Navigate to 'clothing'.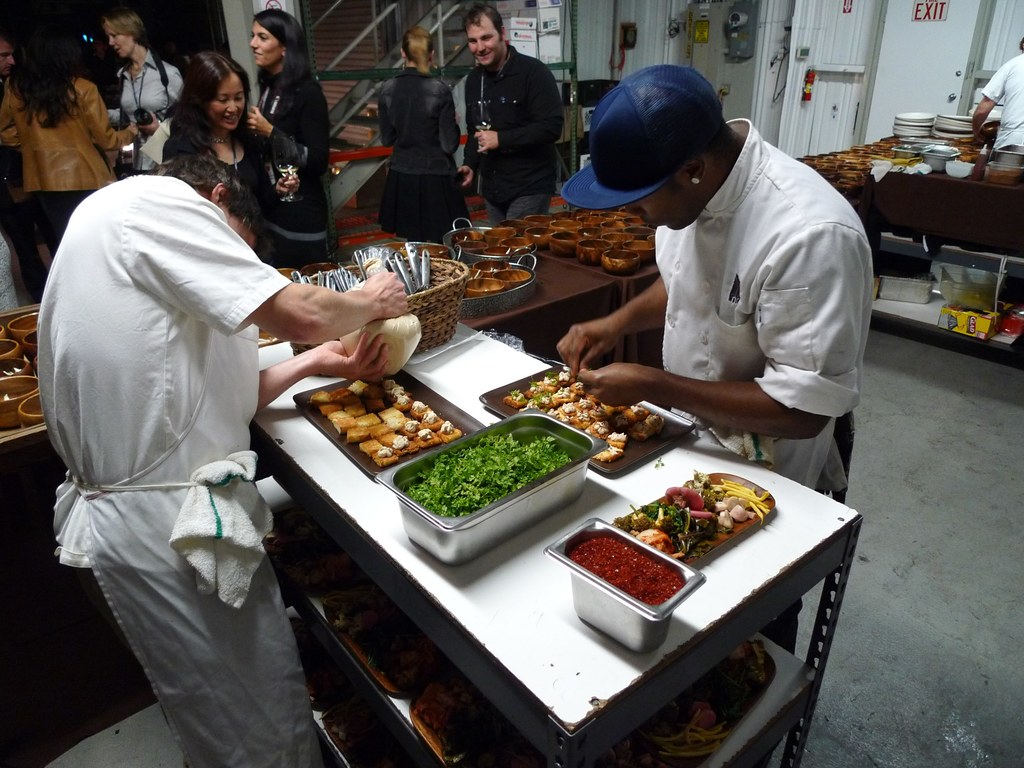
Navigation target: select_region(0, 82, 134, 250).
